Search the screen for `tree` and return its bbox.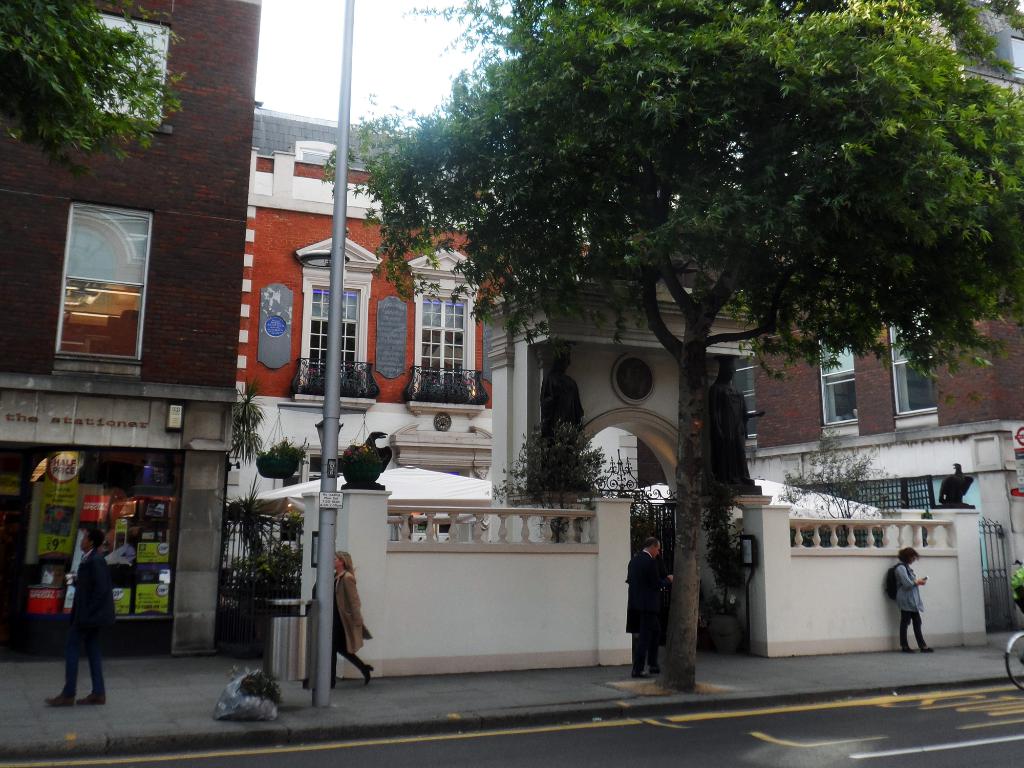
Found: [x1=0, y1=0, x2=191, y2=159].
